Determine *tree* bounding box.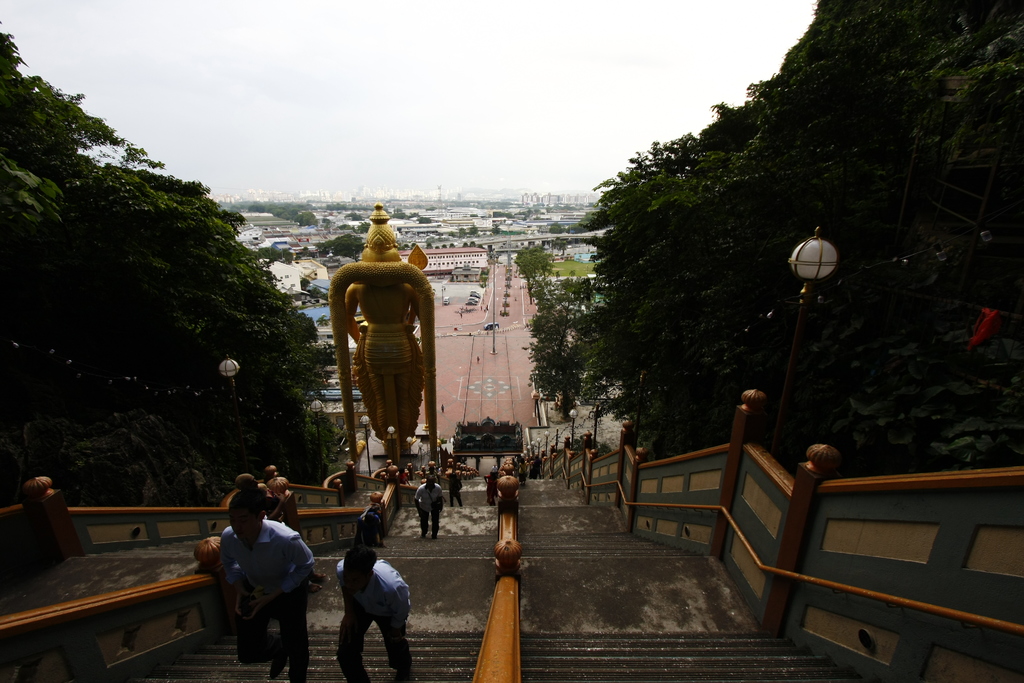
Determined: [343,211,361,220].
